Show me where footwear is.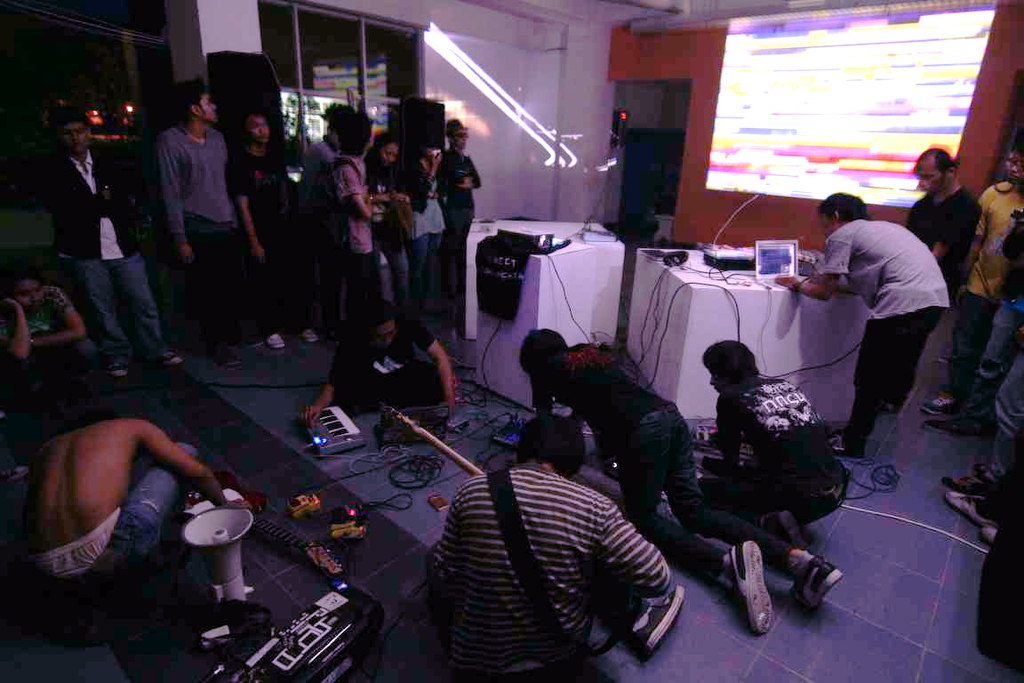
footwear is at 730 539 775 634.
